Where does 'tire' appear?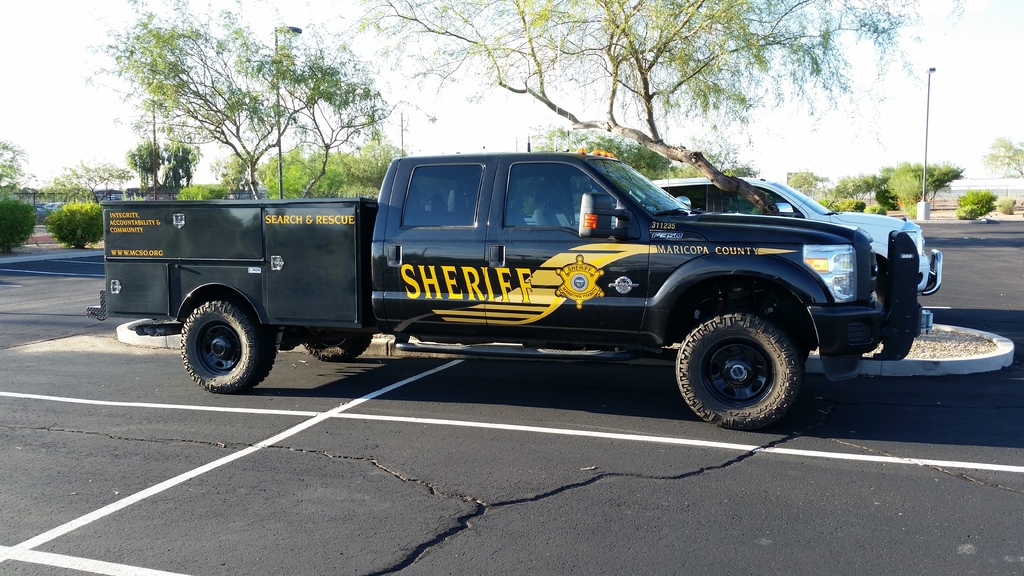
Appears at bbox(668, 301, 824, 419).
